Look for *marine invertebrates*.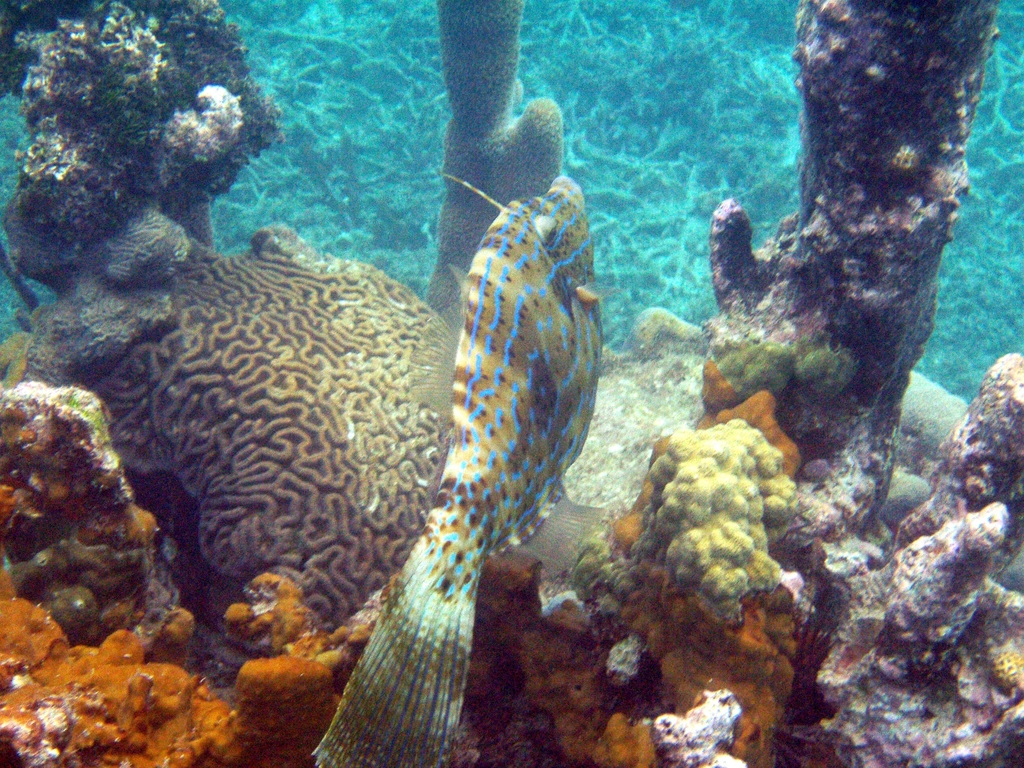
Found: BBox(3, 380, 202, 650).
